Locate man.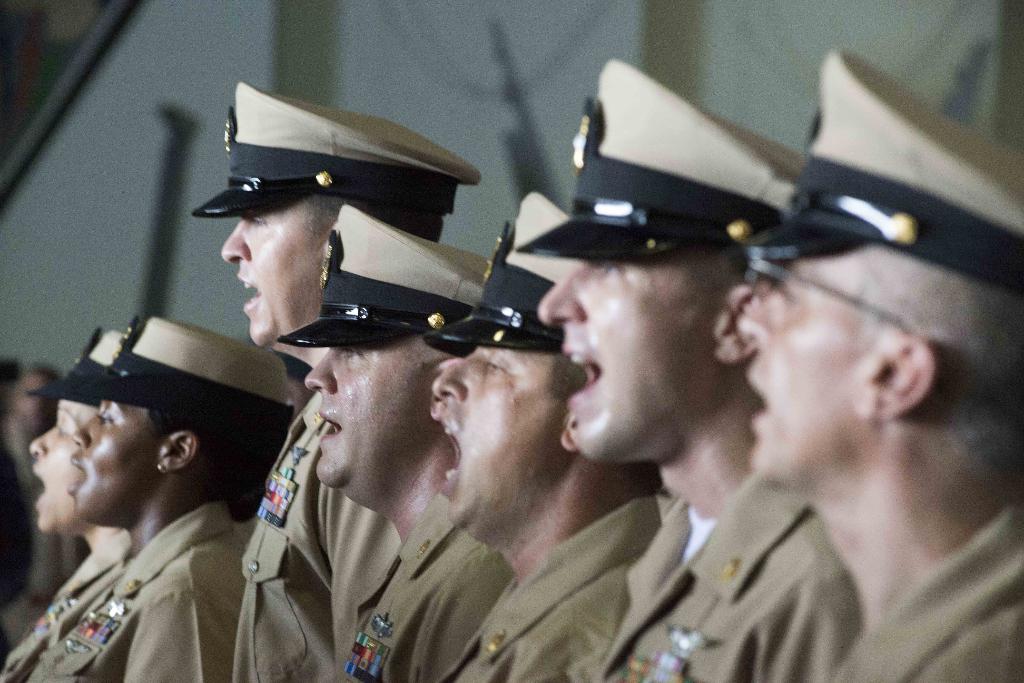
Bounding box: 187/76/482/679.
